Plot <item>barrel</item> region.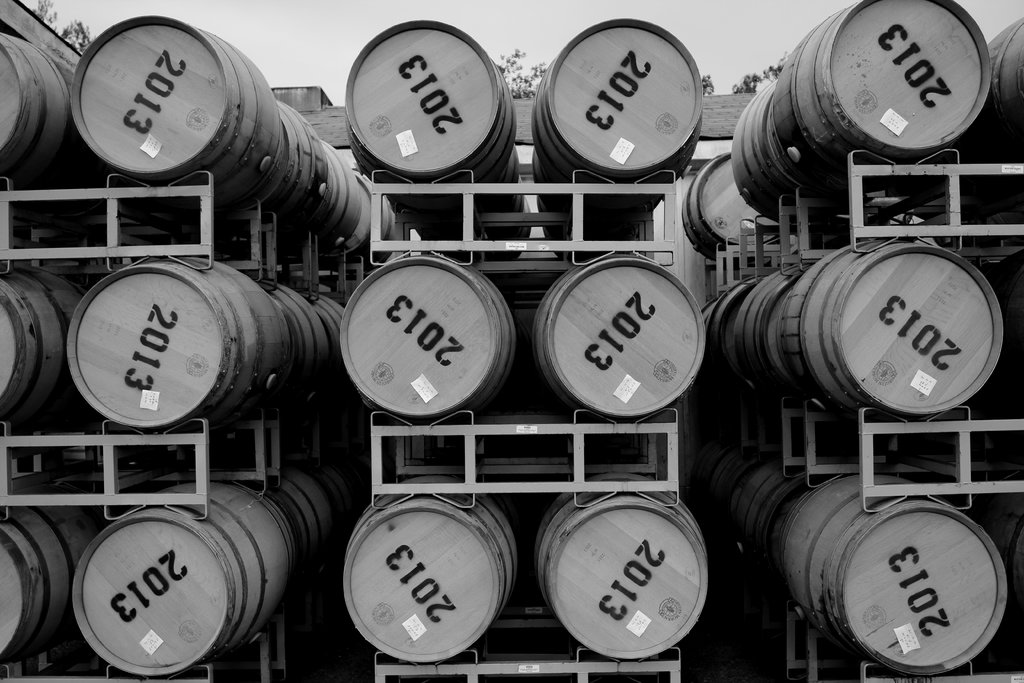
Plotted at (left=2, top=33, right=83, bottom=152).
